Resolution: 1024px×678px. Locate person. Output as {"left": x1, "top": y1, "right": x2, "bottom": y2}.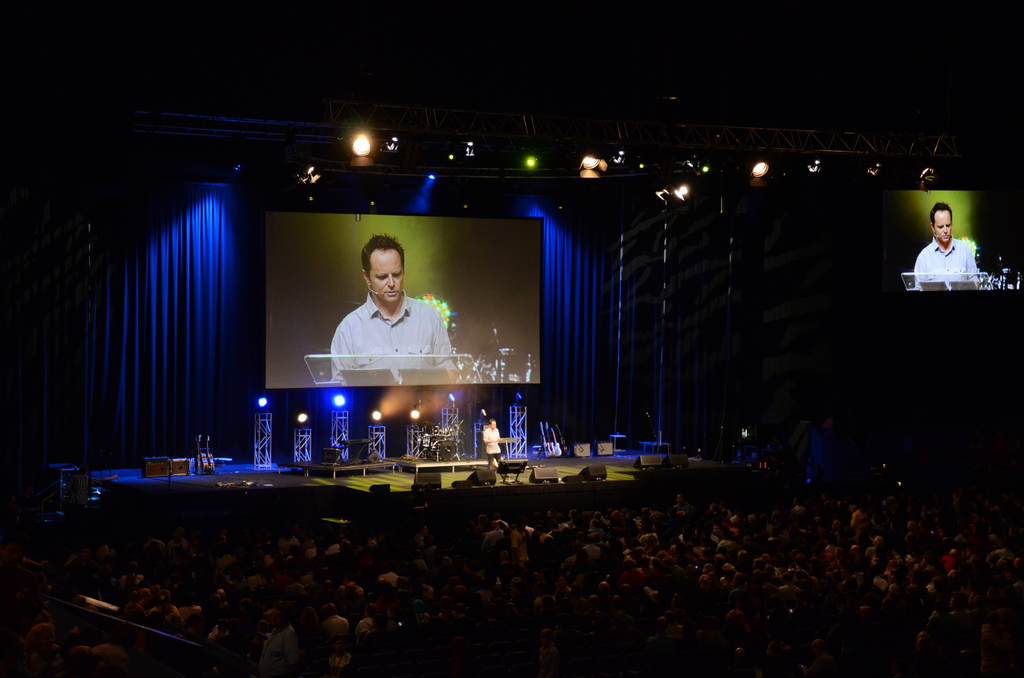
{"left": 324, "top": 633, "right": 349, "bottom": 677}.
